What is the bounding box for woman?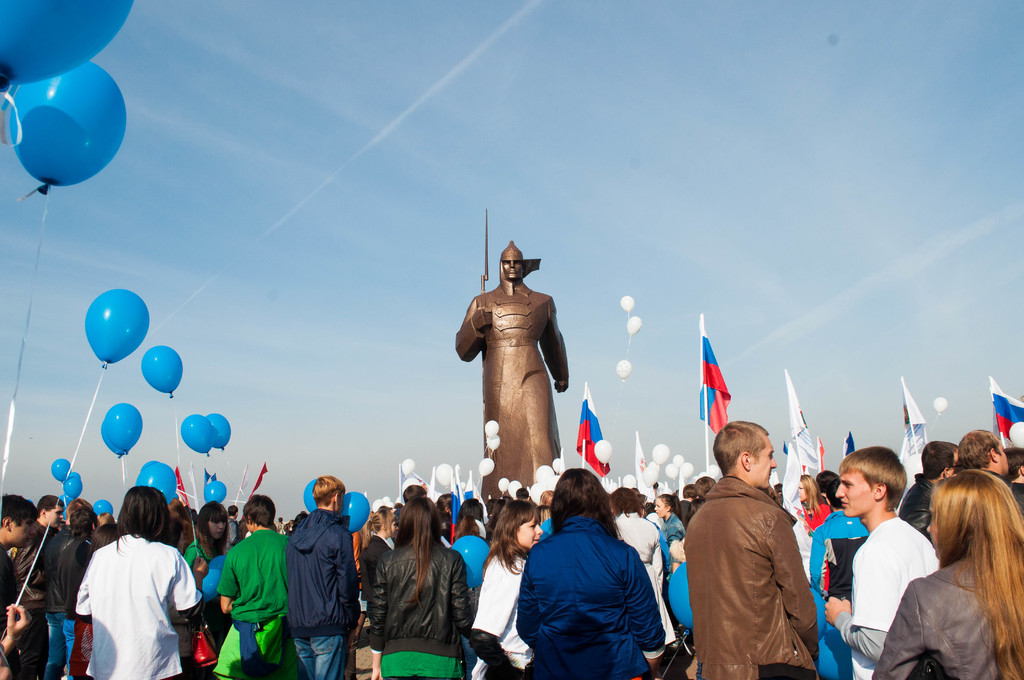
[794,474,839,530].
